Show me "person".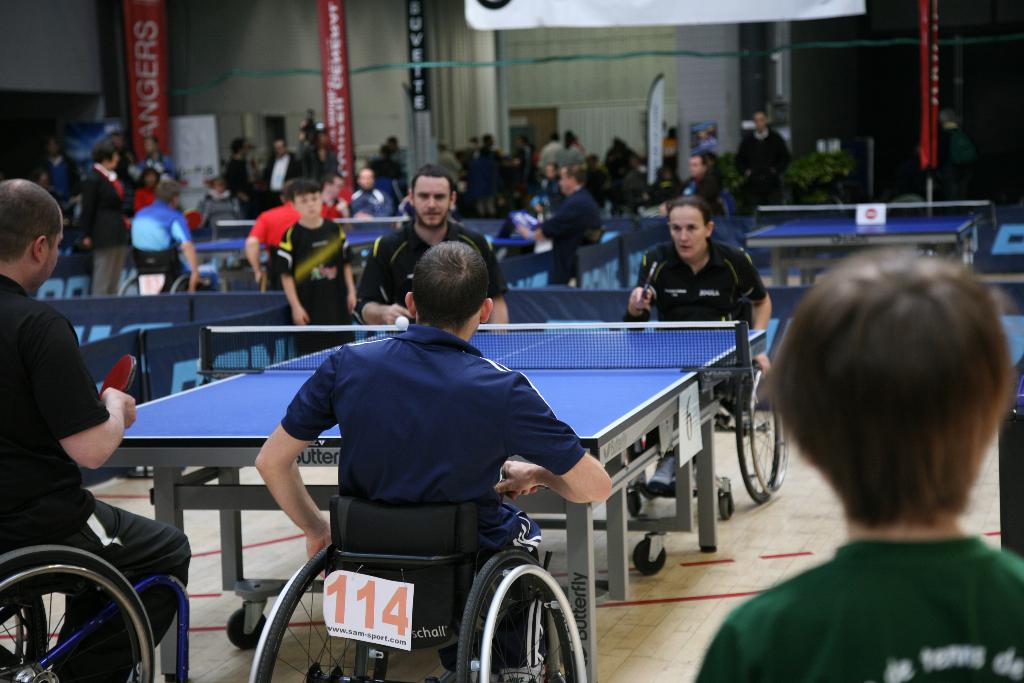
"person" is here: box=[695, 245, 1023, 682].
